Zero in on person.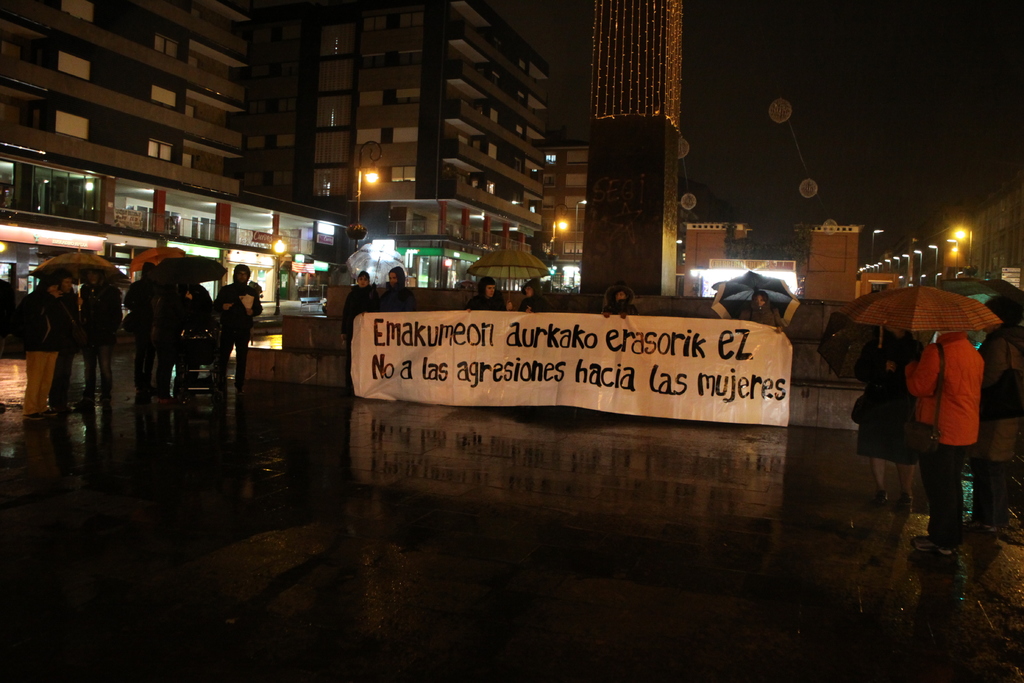
Zeroed in: BBox(741, 286, 795, 329).
